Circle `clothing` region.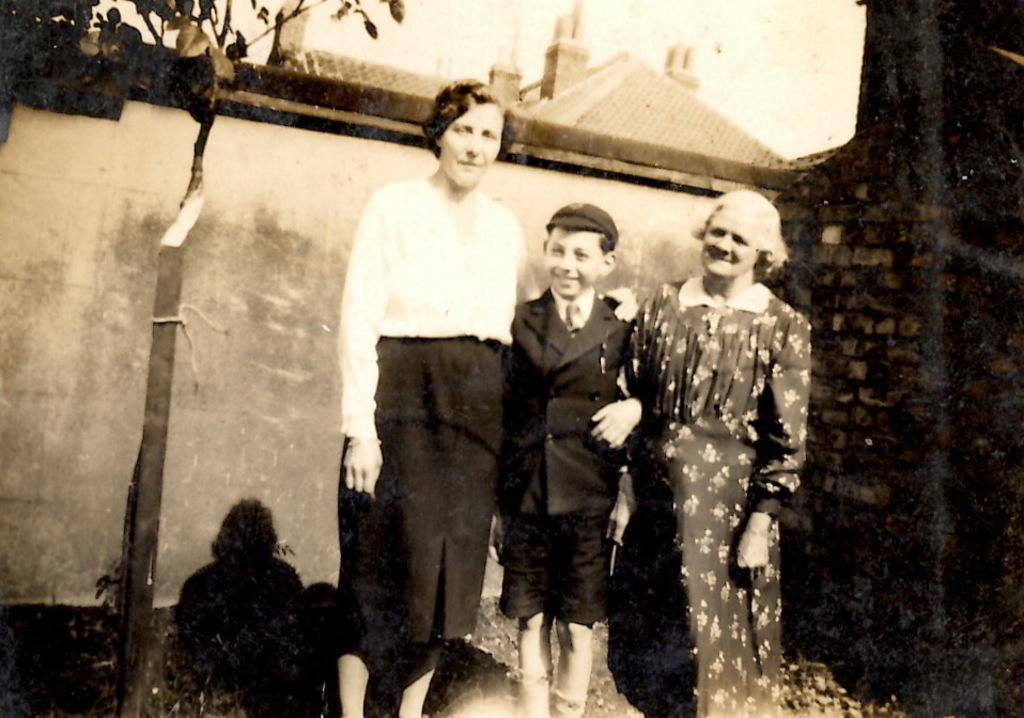
Region: box=[486, 284, 636, 628].
